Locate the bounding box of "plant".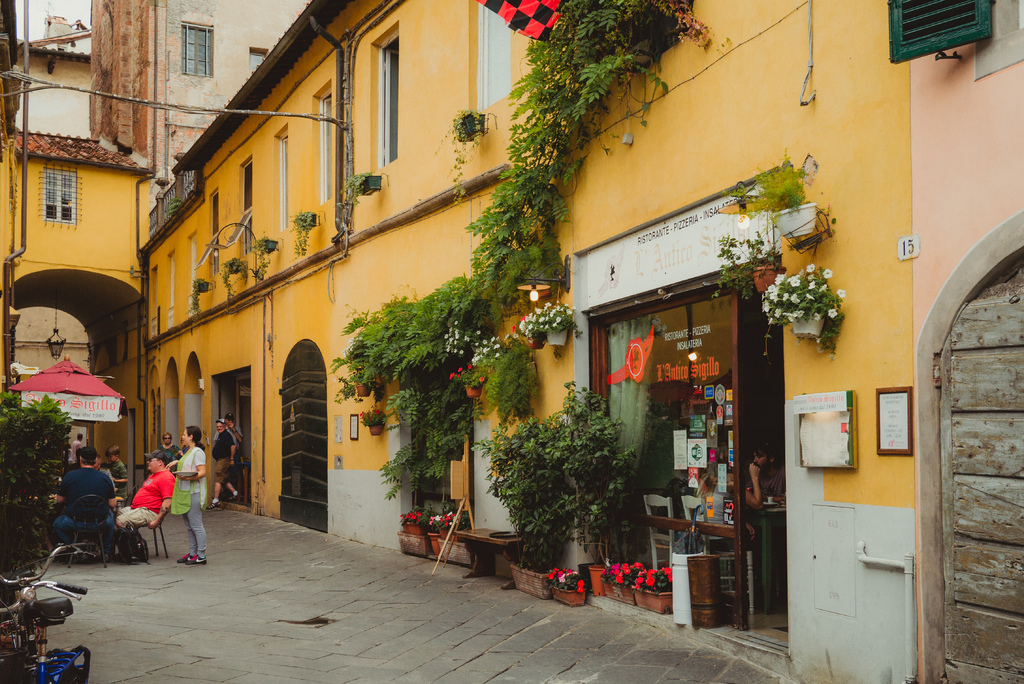
Bounding box: <box>0,389,75,582</box>.
